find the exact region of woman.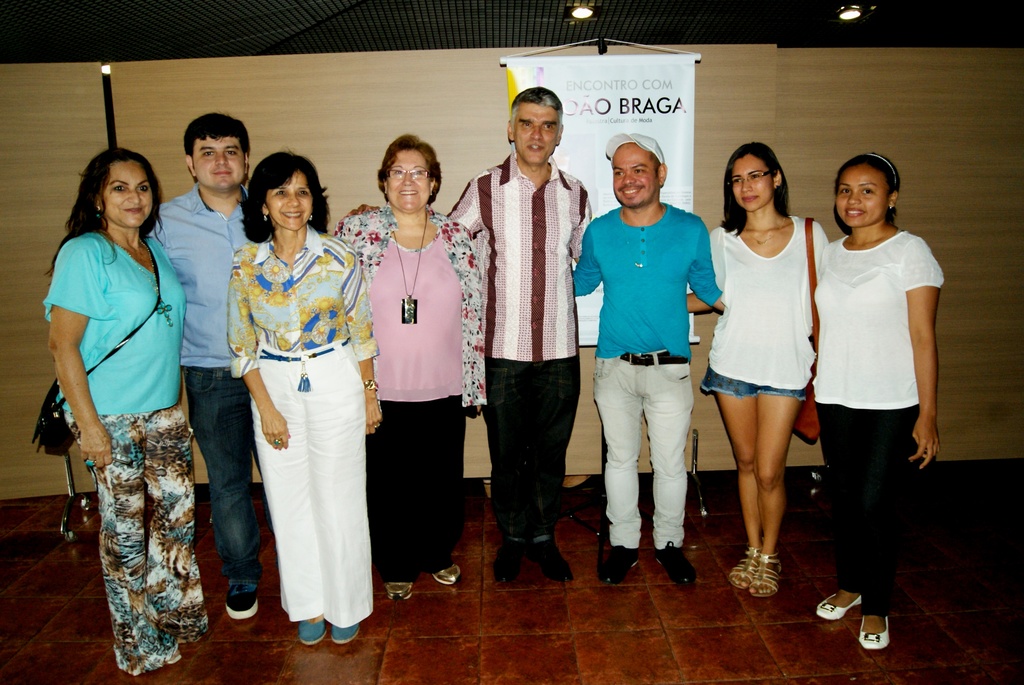
Exact region: 687:140:830:597.
